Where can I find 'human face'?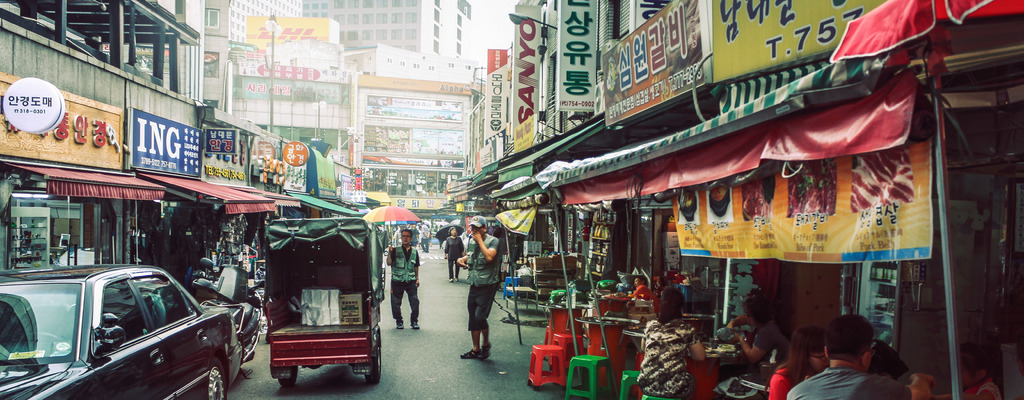
You can find it at l=400, t=232, r=411, b=245.
